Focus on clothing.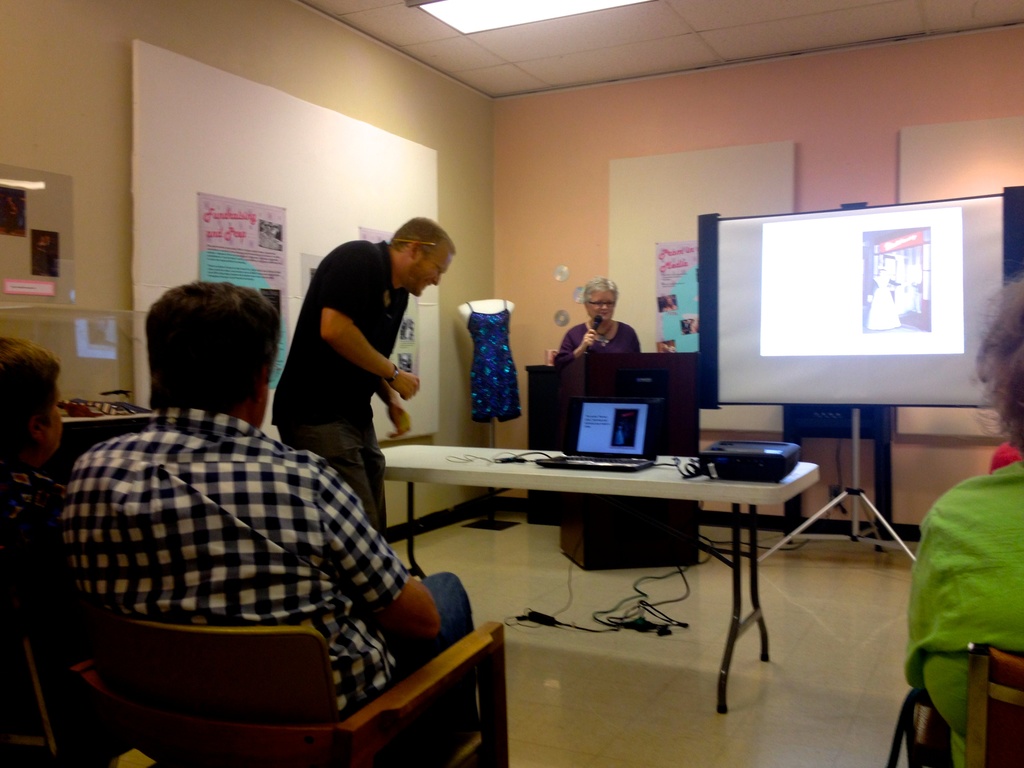
Focused at box=[894, 438, 1021, 767].
